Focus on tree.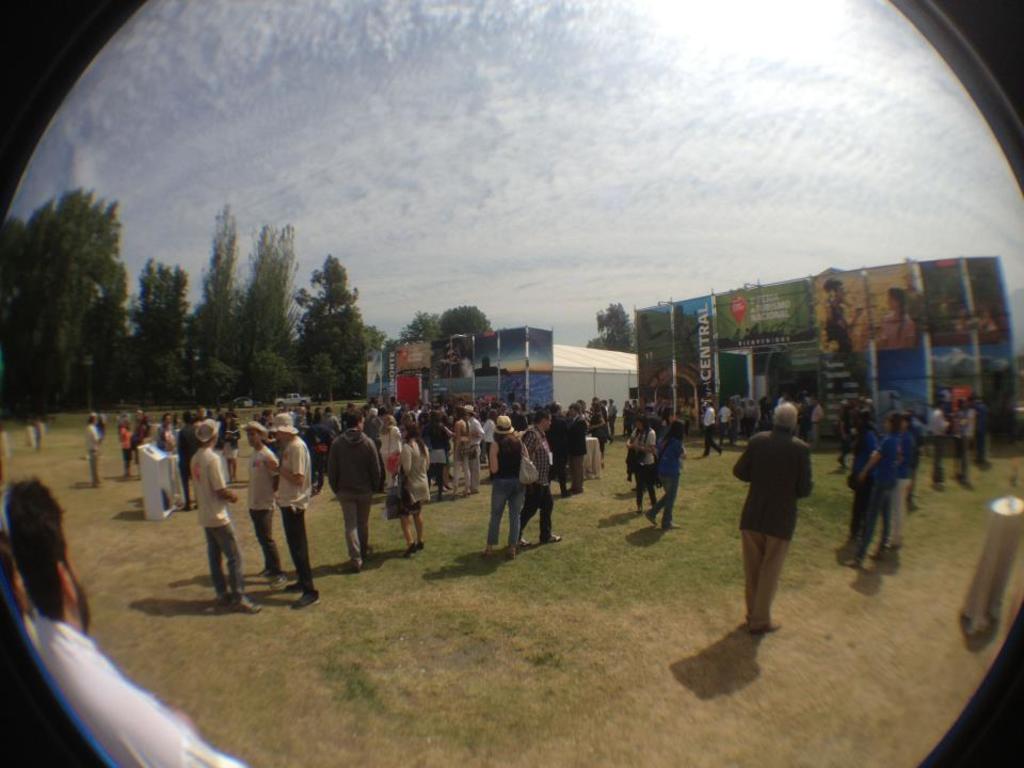
Focused at <region>579, 295, 639, 354</region>.
